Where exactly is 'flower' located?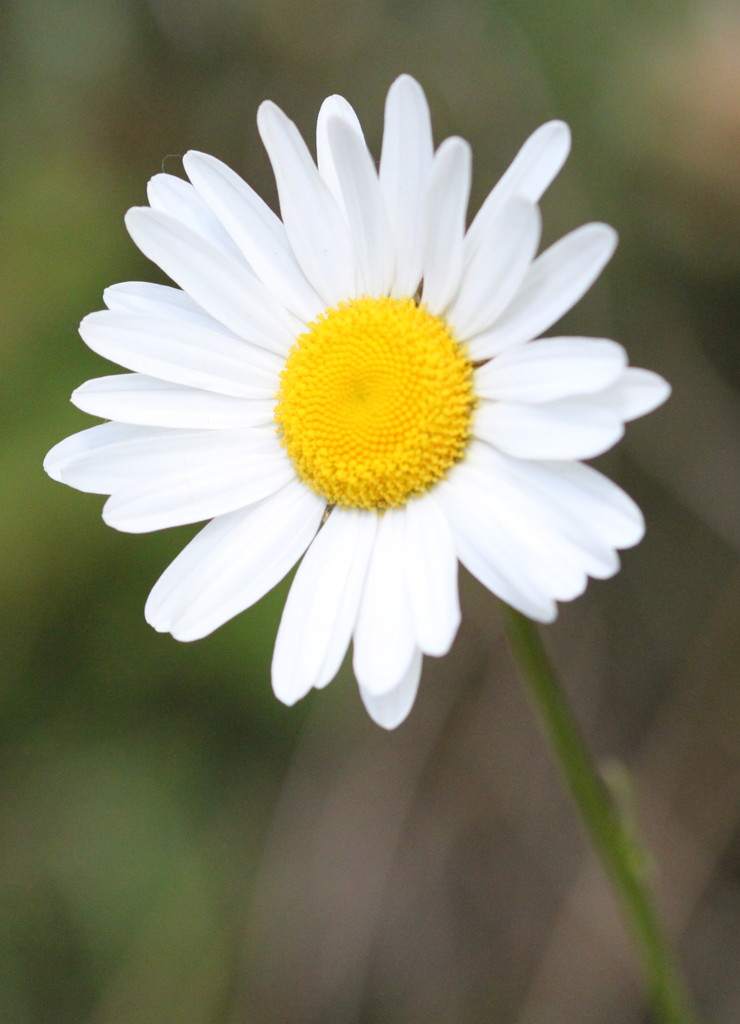
Its bounding box is [x1=47, y1=80, x2=661, y2=731].
